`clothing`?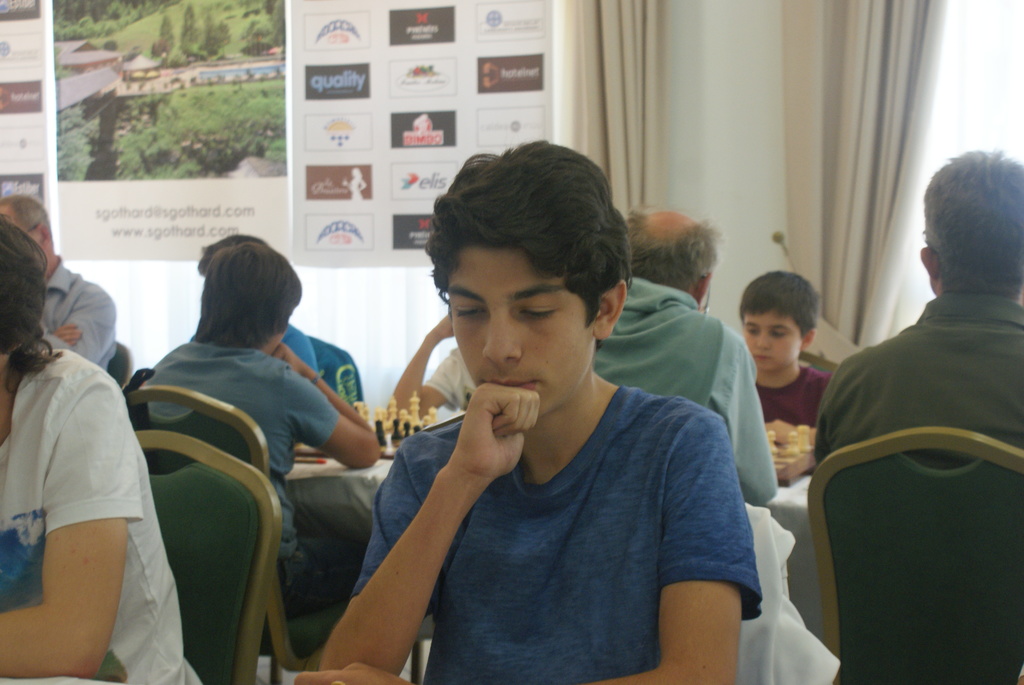
30/255/119/368
